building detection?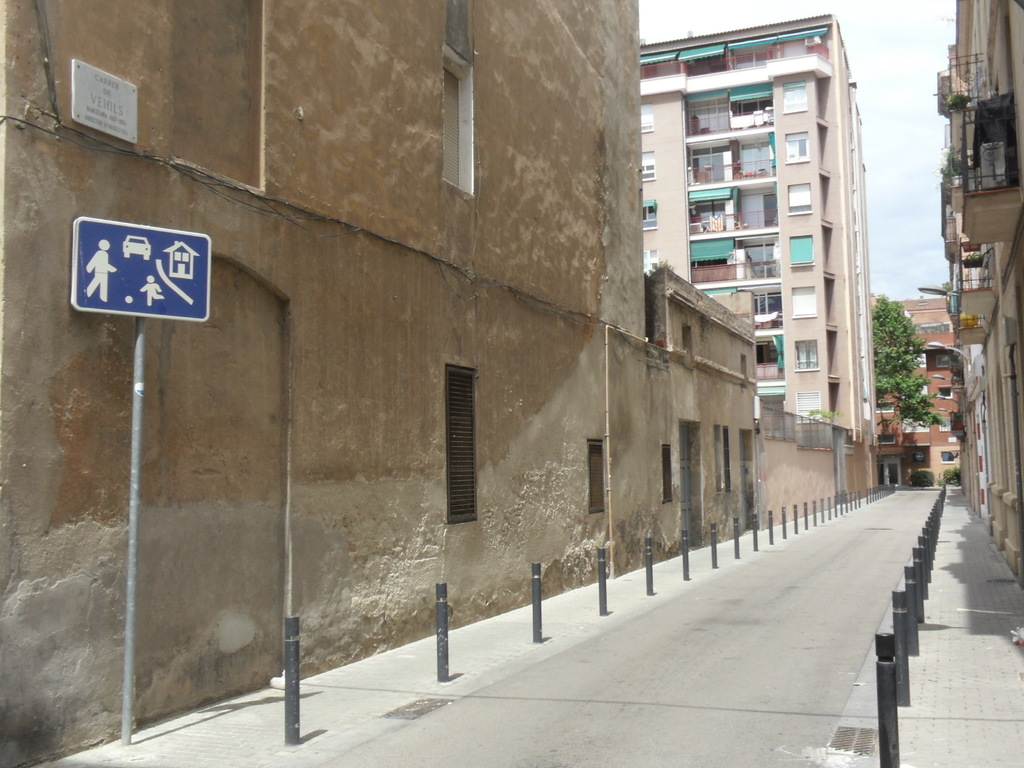
region(876, 296, 964, 484)
